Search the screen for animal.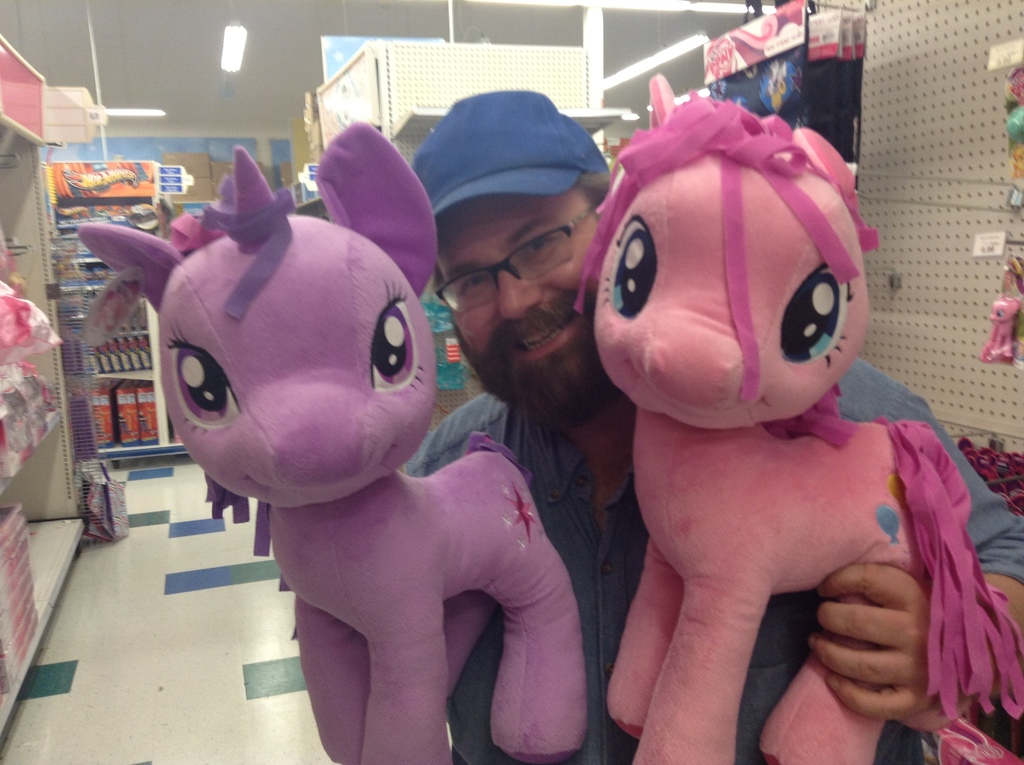
Found at rect(71, 117, 589, 764).
